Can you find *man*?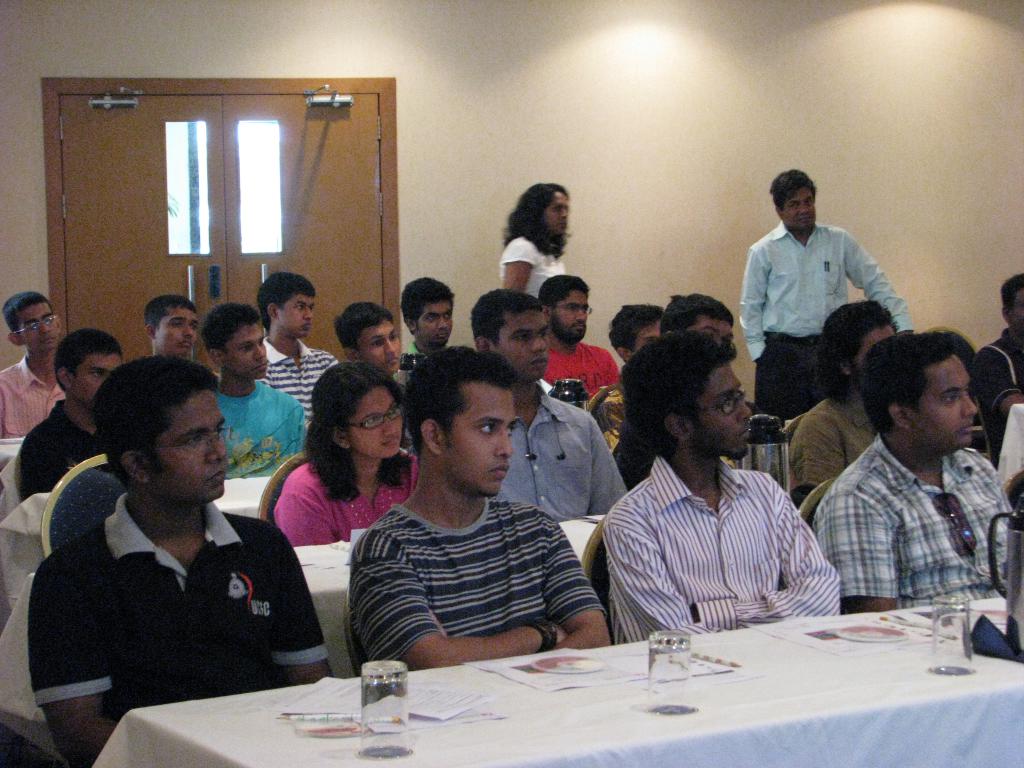
Yes, bounding box: <bbox>540, 275, 618, 399</bbox>.
